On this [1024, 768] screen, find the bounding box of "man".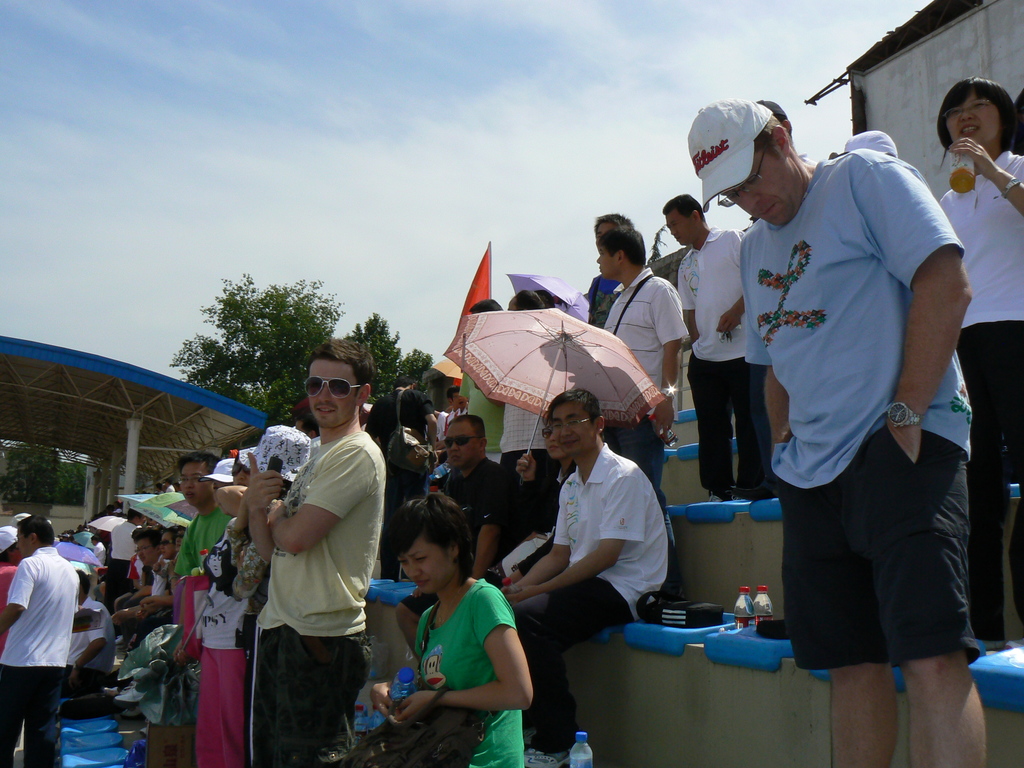
Bounding box: box(165, 454, 234, 632).
